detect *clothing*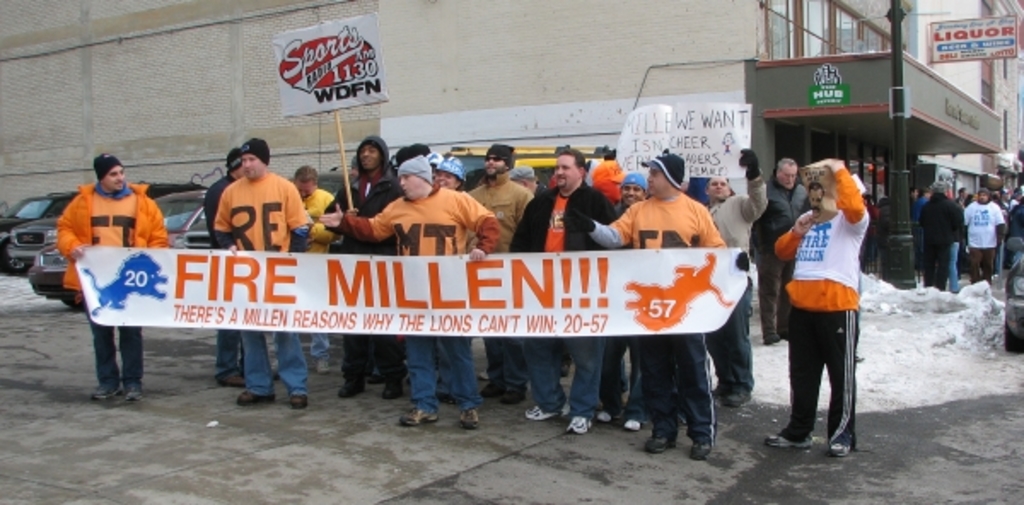
bbox=(294, 186, 341, 328)
